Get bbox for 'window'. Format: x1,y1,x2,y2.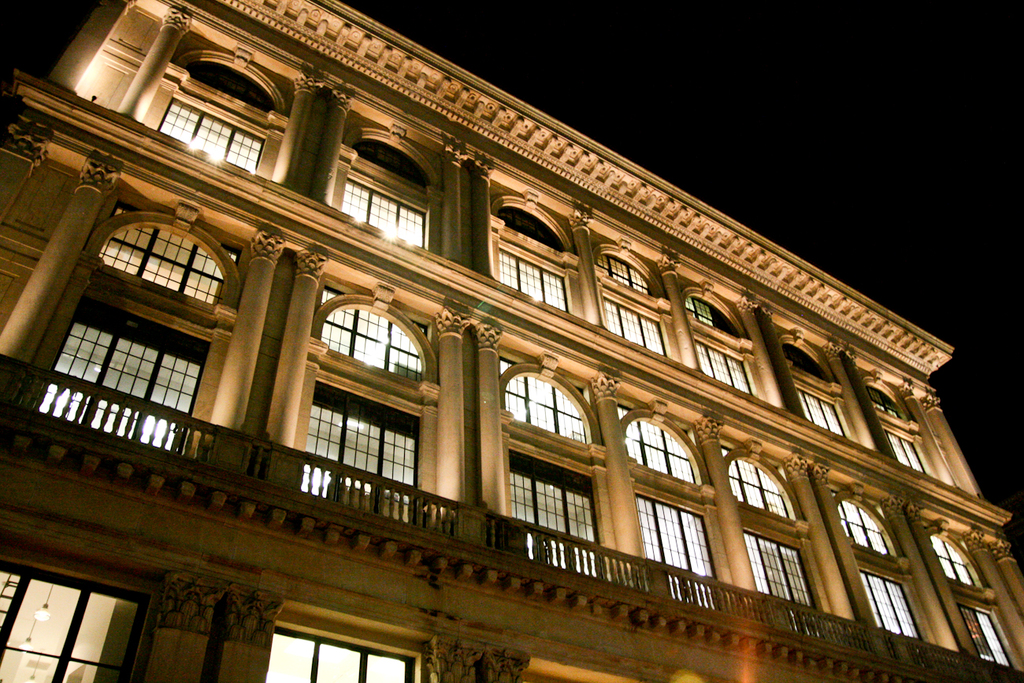
826,489,928,666.
